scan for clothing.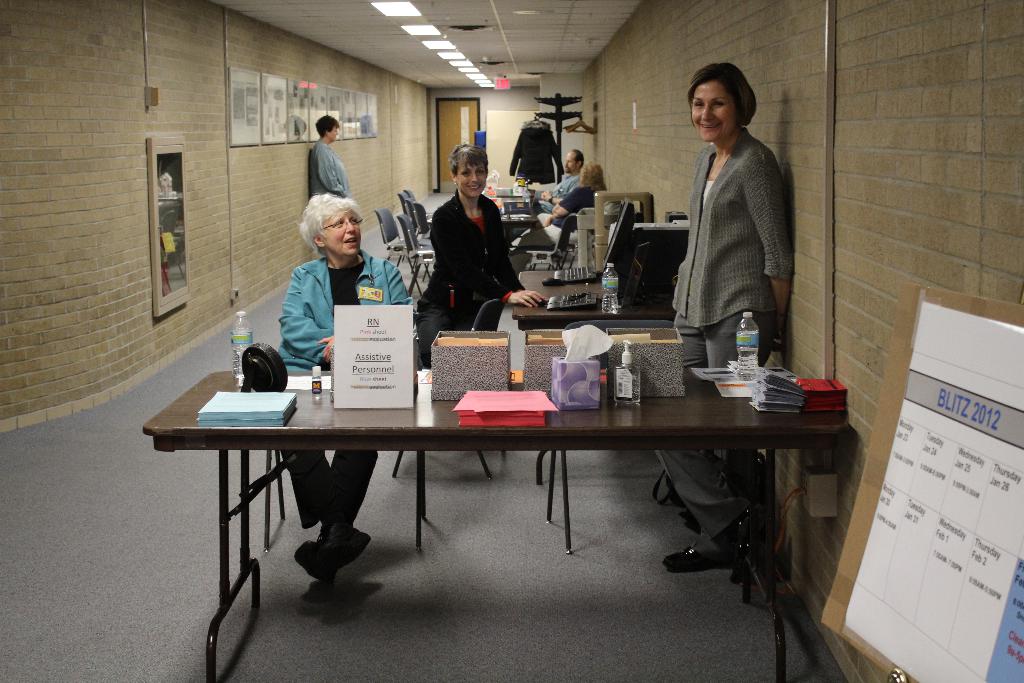
Scan result: bbox=[544, 158, 574, 213].
